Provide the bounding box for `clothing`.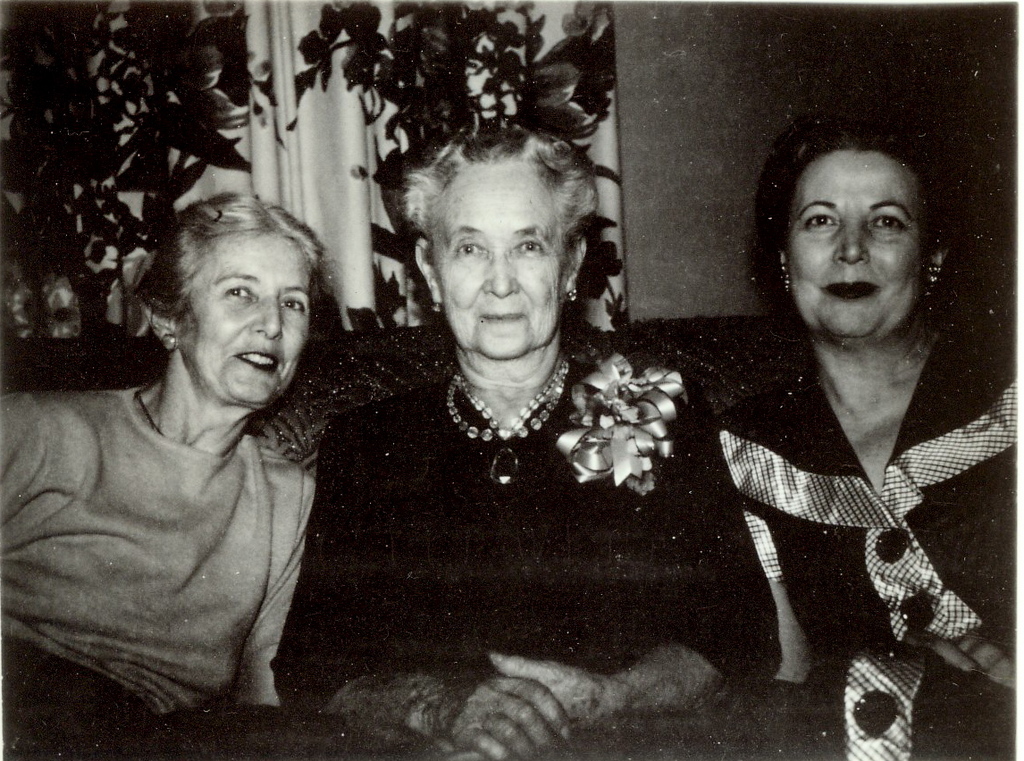
(x1=0, y1=387, x2=321, y2=713).
